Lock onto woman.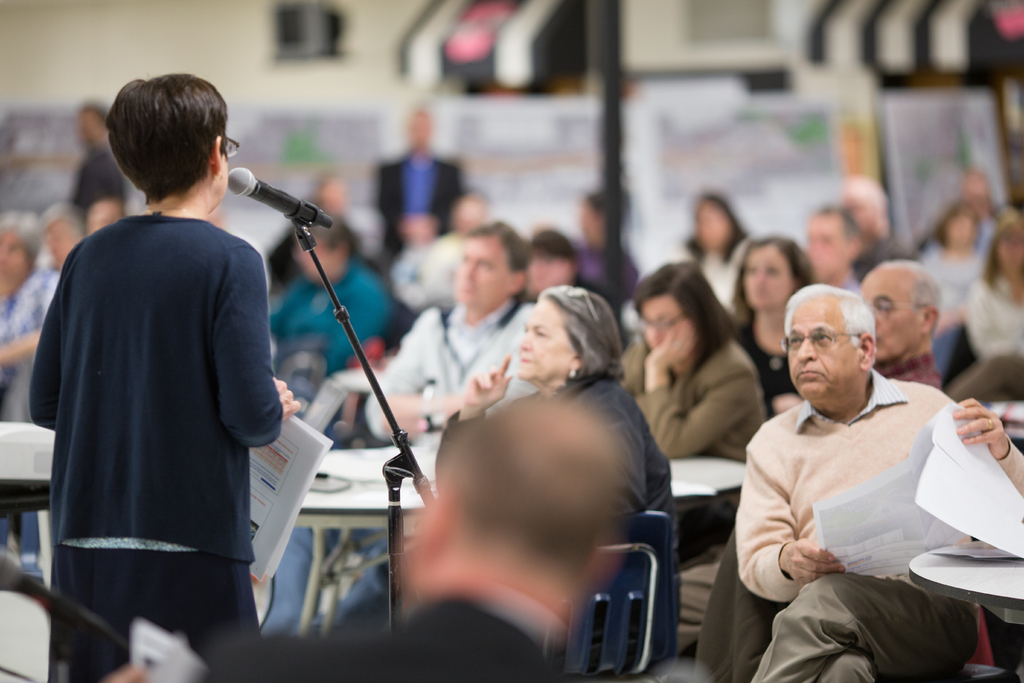
Locked: <region>948, 215, 1023, 403</region>.
